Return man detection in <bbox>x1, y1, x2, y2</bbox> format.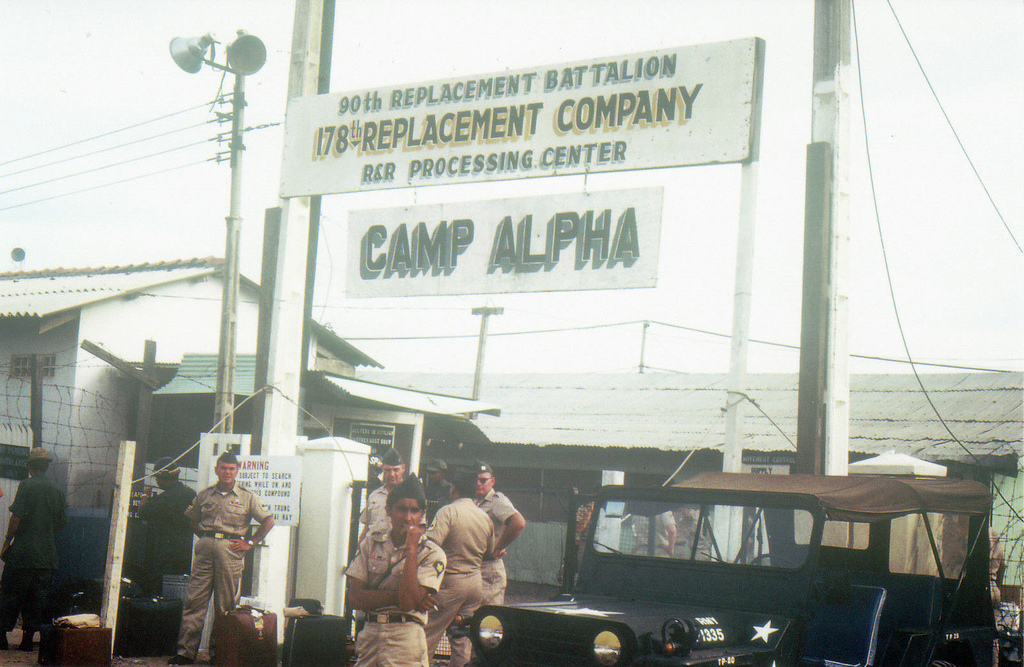
<bbox>687, 508, 715, 558</bbox>.
